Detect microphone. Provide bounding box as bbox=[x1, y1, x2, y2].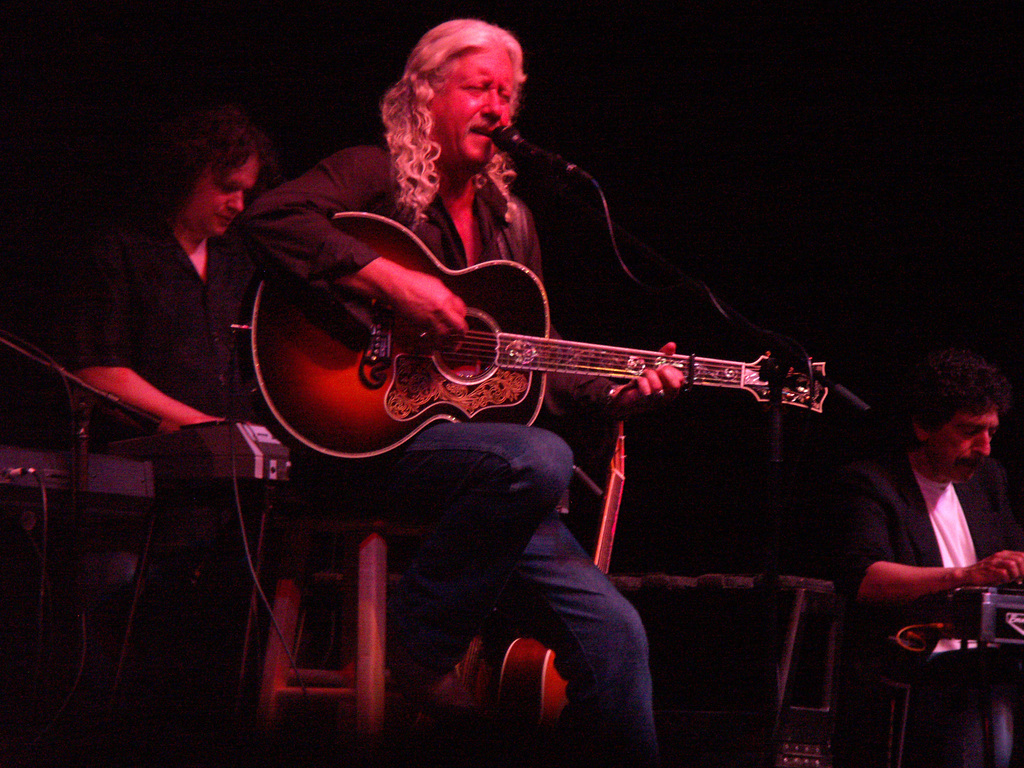
bbox=[494, 127, 591, 184].
